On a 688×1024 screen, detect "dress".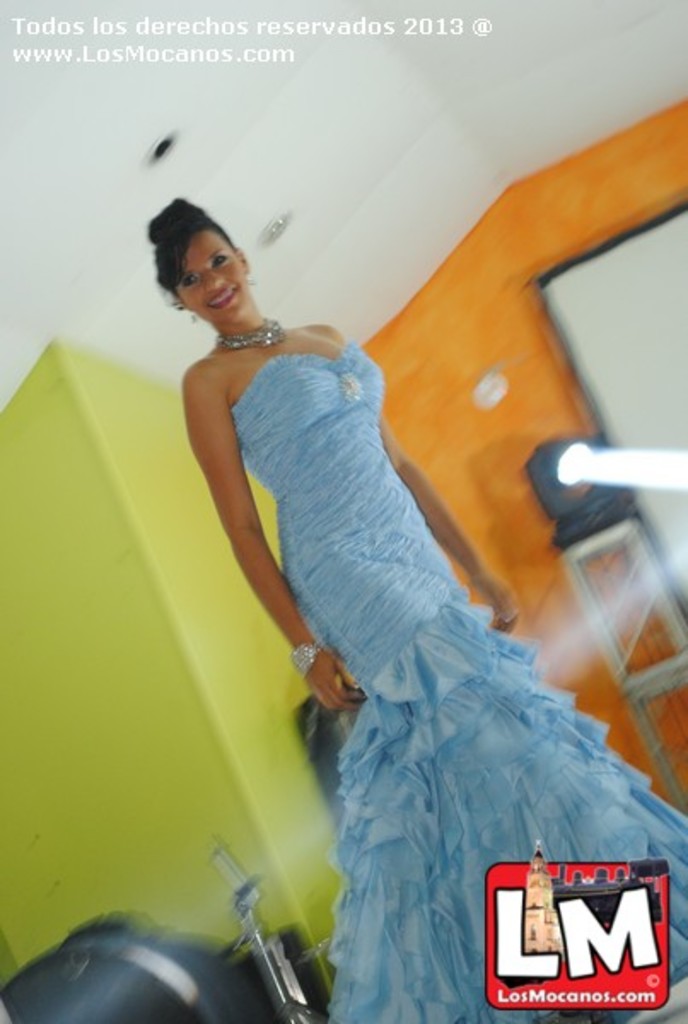
x1=232 y1=355 x2=686 y2=1022.
